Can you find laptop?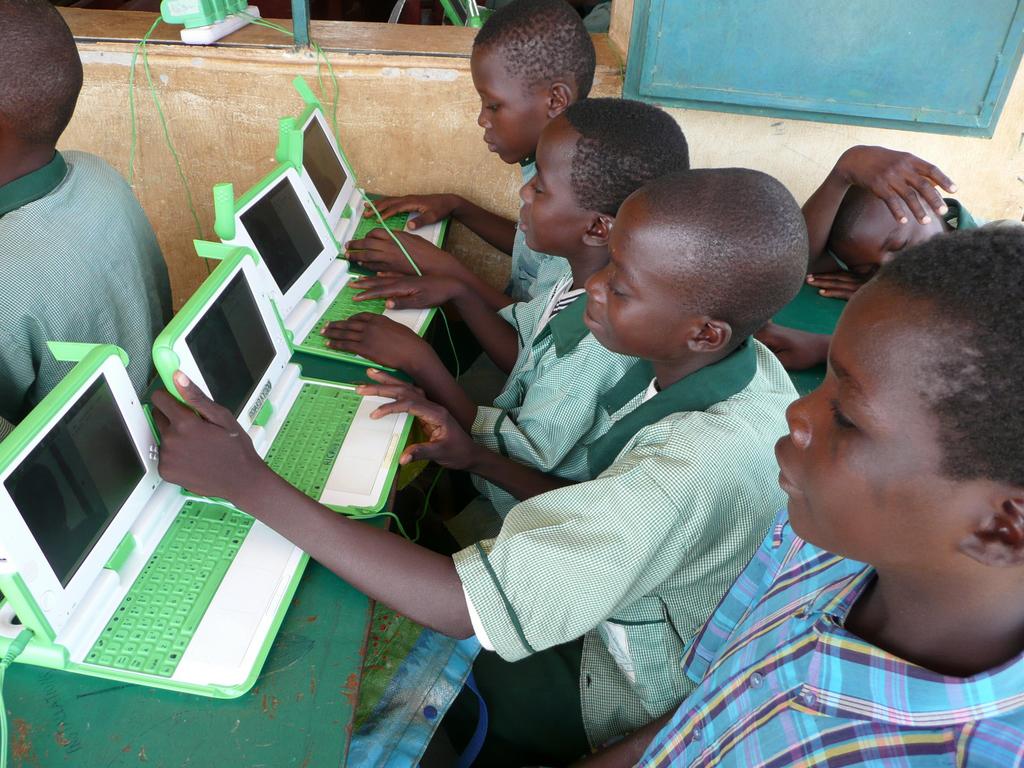
Yes, bounding box: {"x1": 0, "y1": 337, "x2": 312, "y2": 694}.
